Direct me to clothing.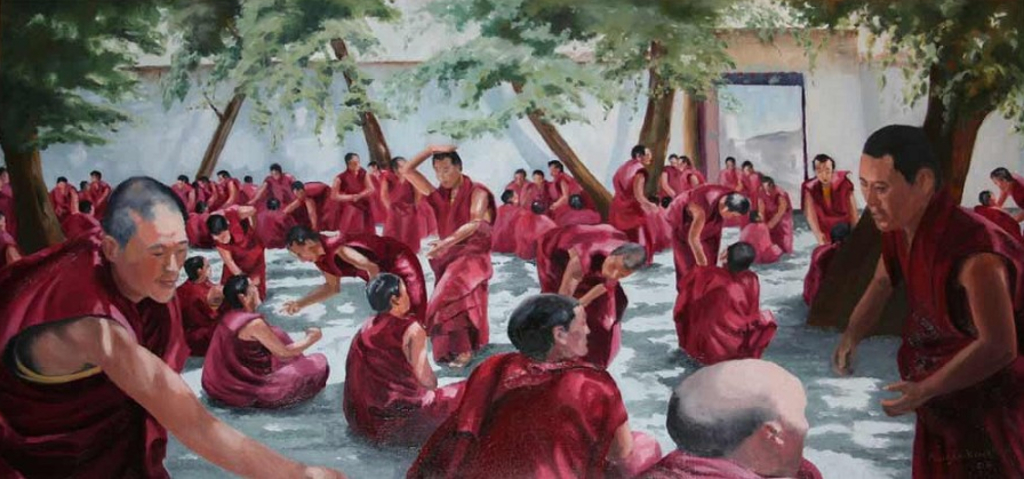
Direction: x1=493 y1=173 x2=601 y2=260.
